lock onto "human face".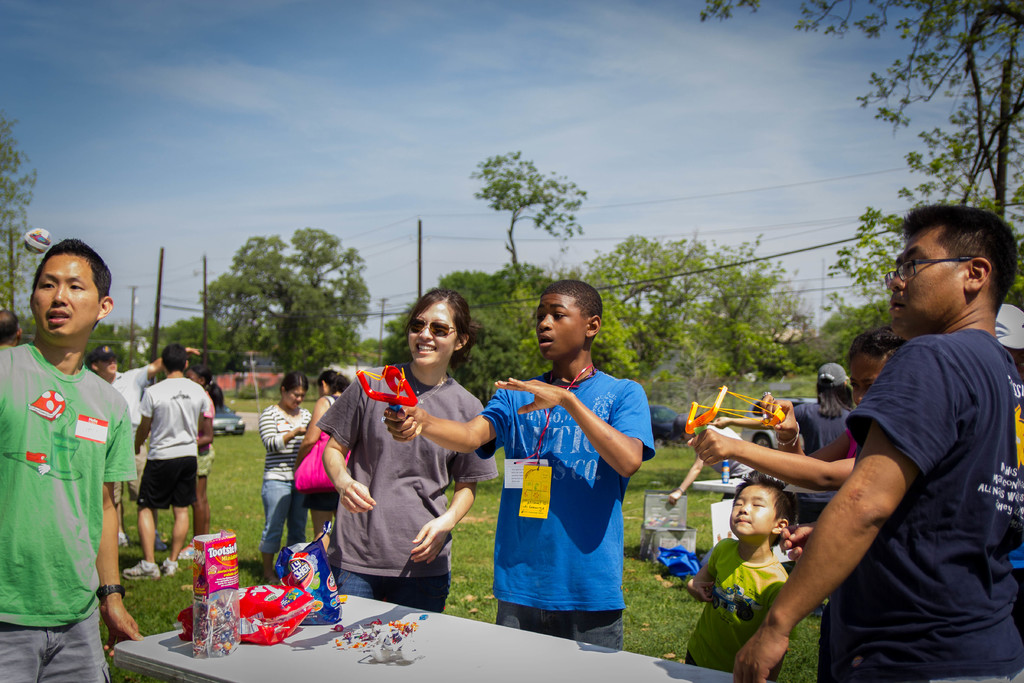
Locked: locate(102, 360, 118, 384).
